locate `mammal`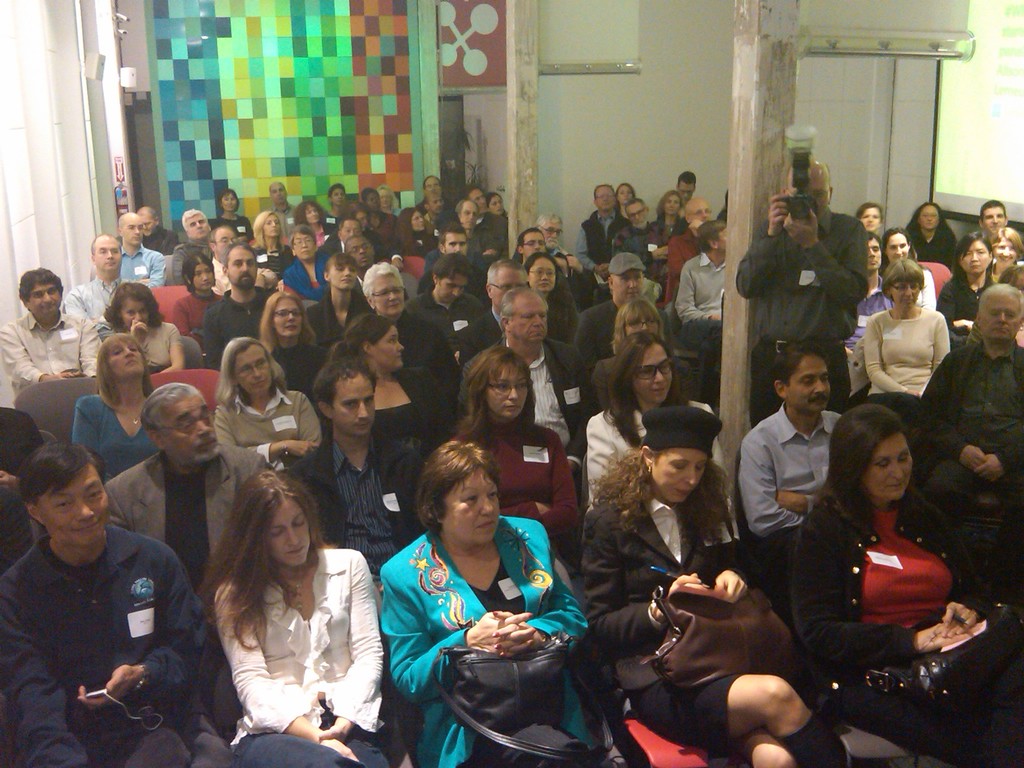
crop(1, 440, 209, 767)
